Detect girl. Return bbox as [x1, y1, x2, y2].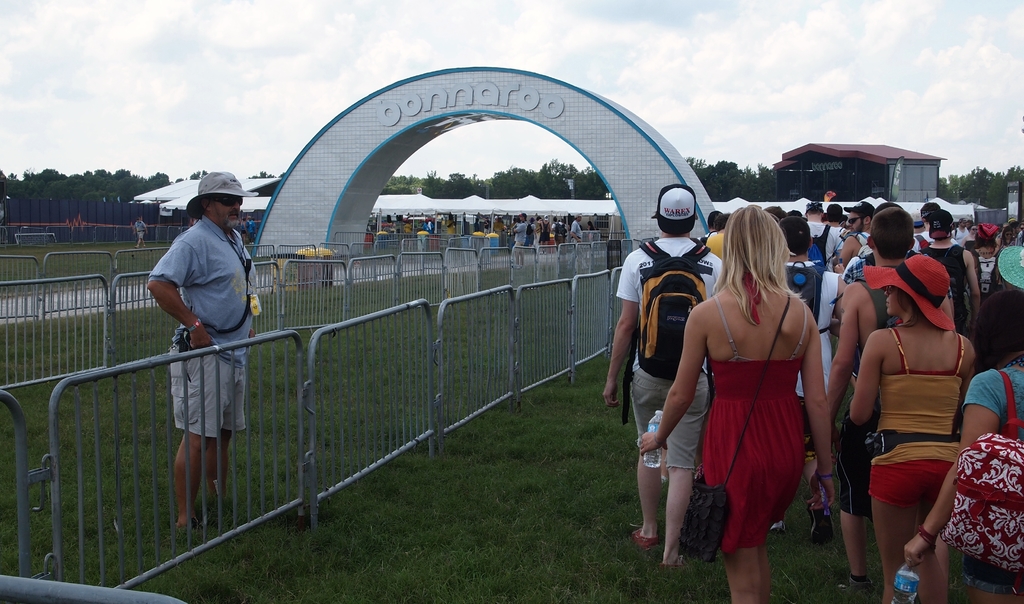
[848, 250, 979, 603].
